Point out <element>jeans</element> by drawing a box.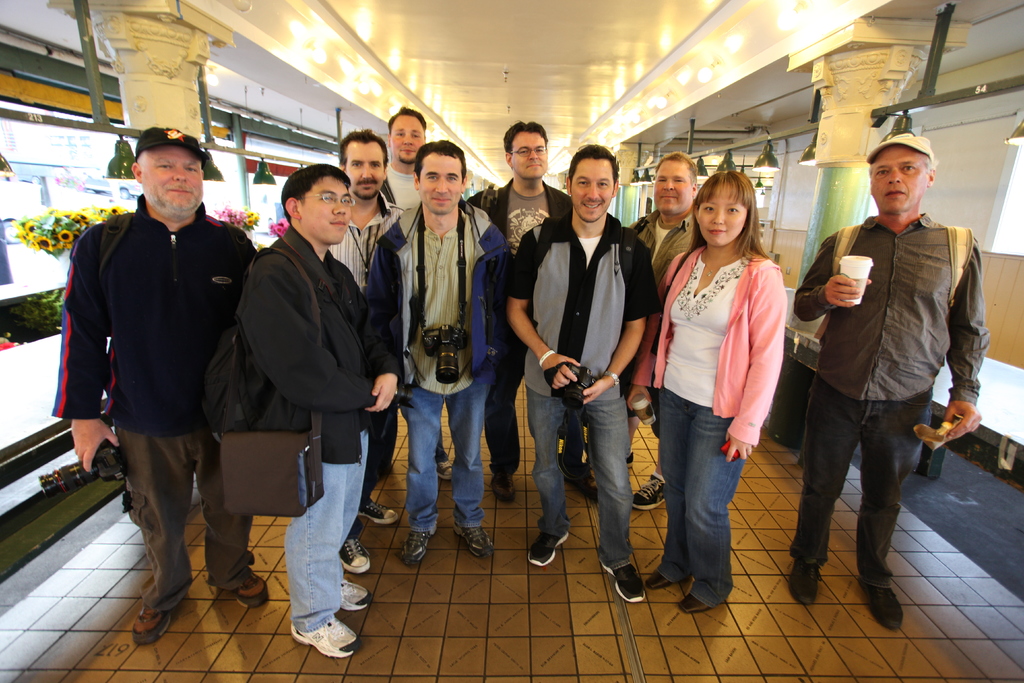
<region>115, 429, 256, 608</region>.
